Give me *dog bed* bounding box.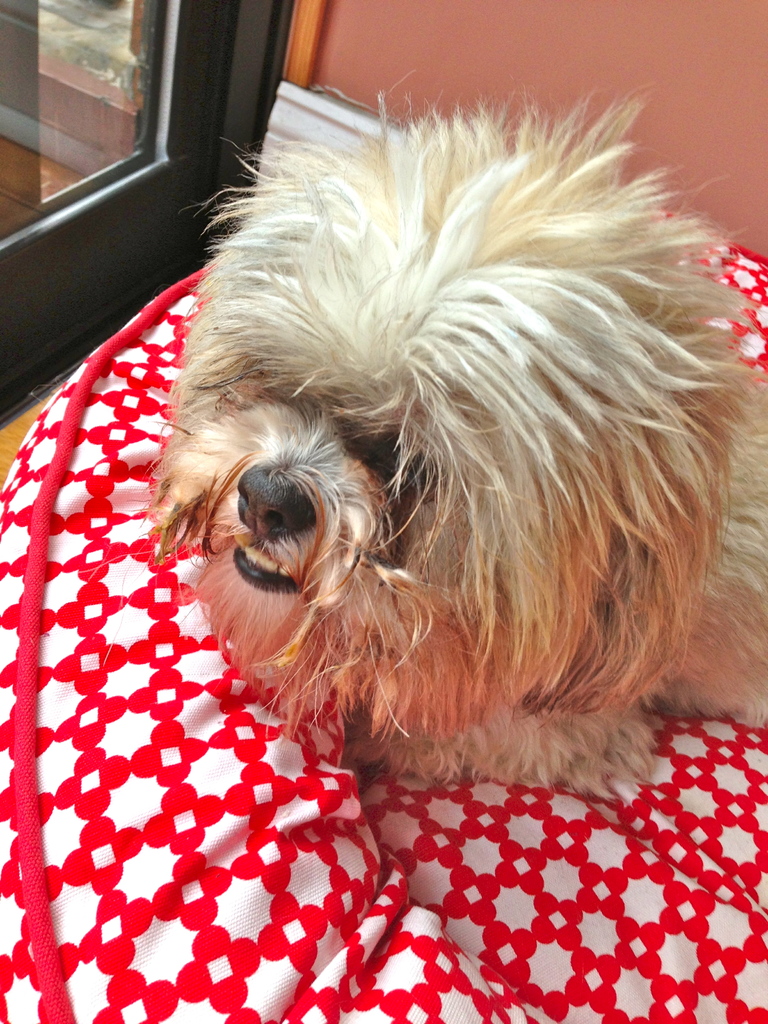
0,216,767,1023.
